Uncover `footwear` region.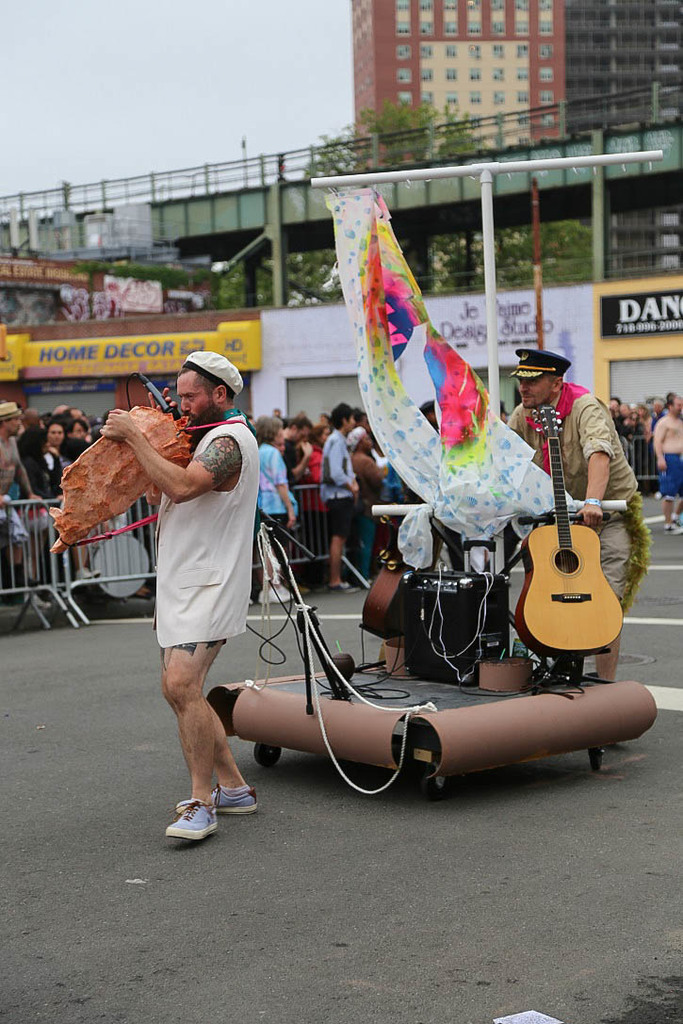
Uncovered: detection(177, 785, 261, 817).
